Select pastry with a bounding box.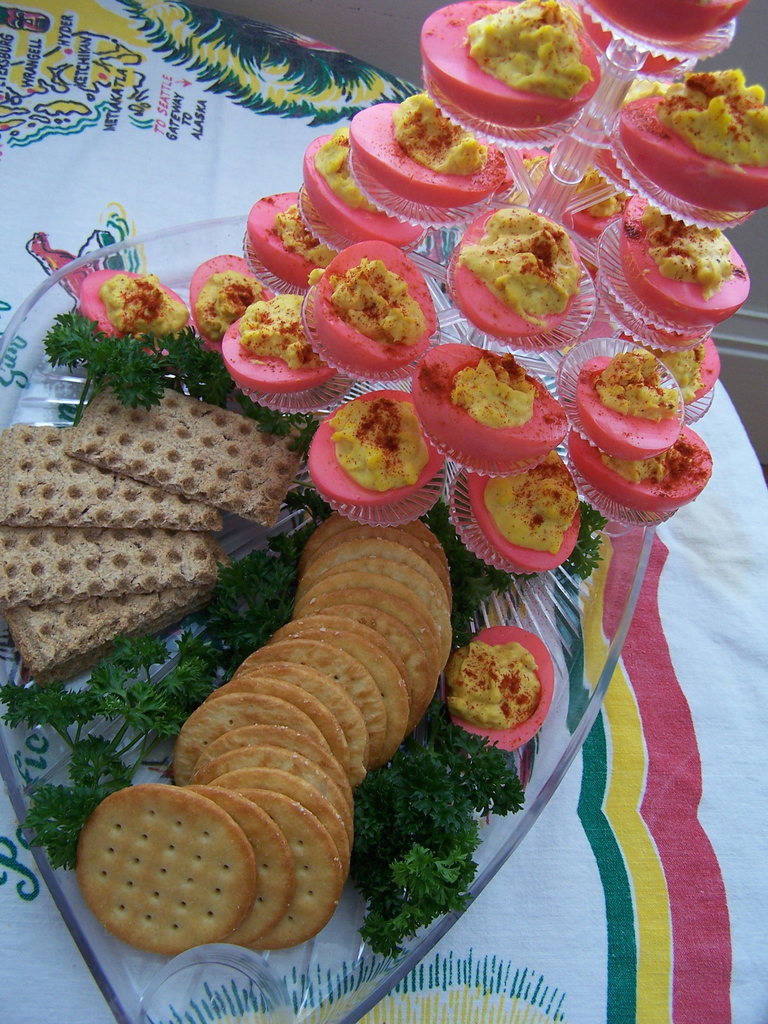
l=415, t=6, r=598, b=120.
